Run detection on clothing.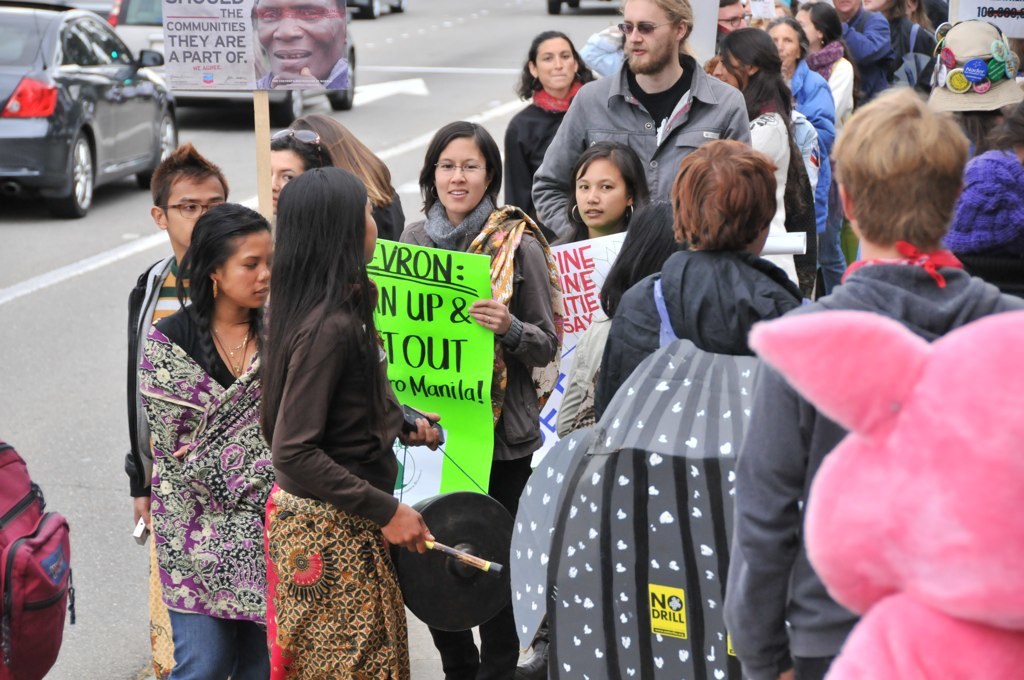
Result: locate(545, 313, 601, 453).
